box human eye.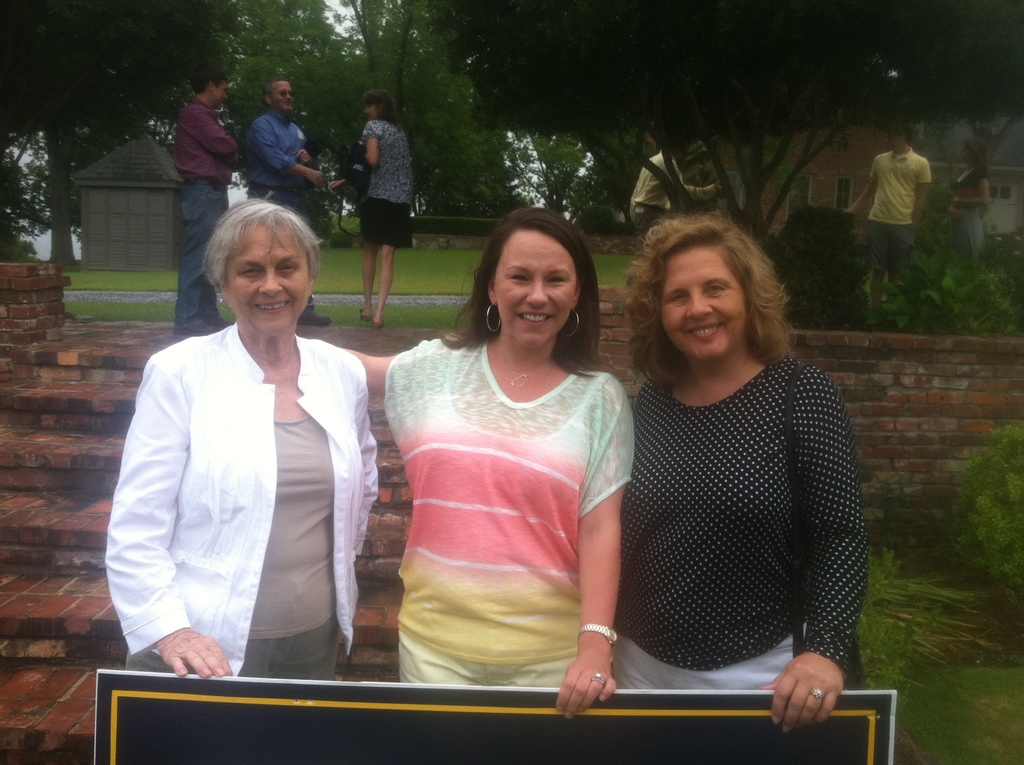
<box>544,271,569,289</box>.
